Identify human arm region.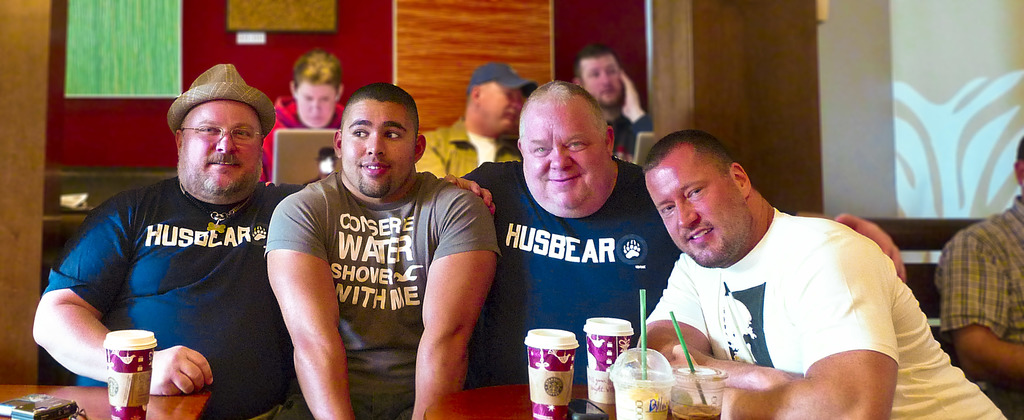
Region: BBox(714, 229, 906, 419).
